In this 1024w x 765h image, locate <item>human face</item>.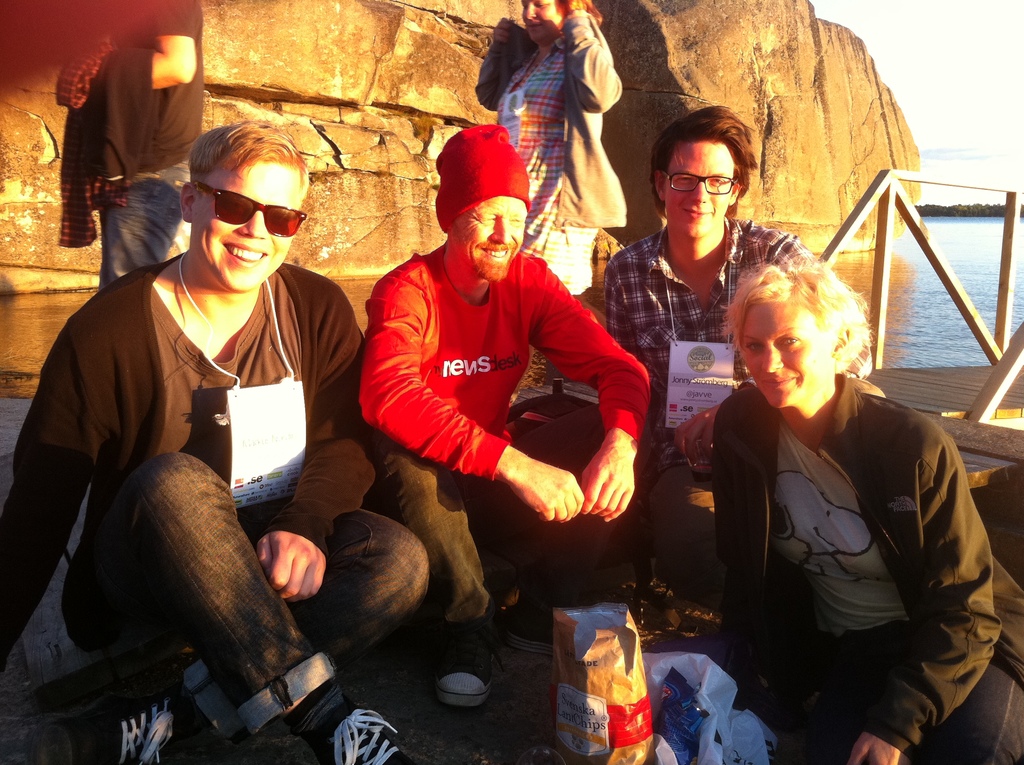
Bounding box: bbox=[669, 141, 736, 238].
